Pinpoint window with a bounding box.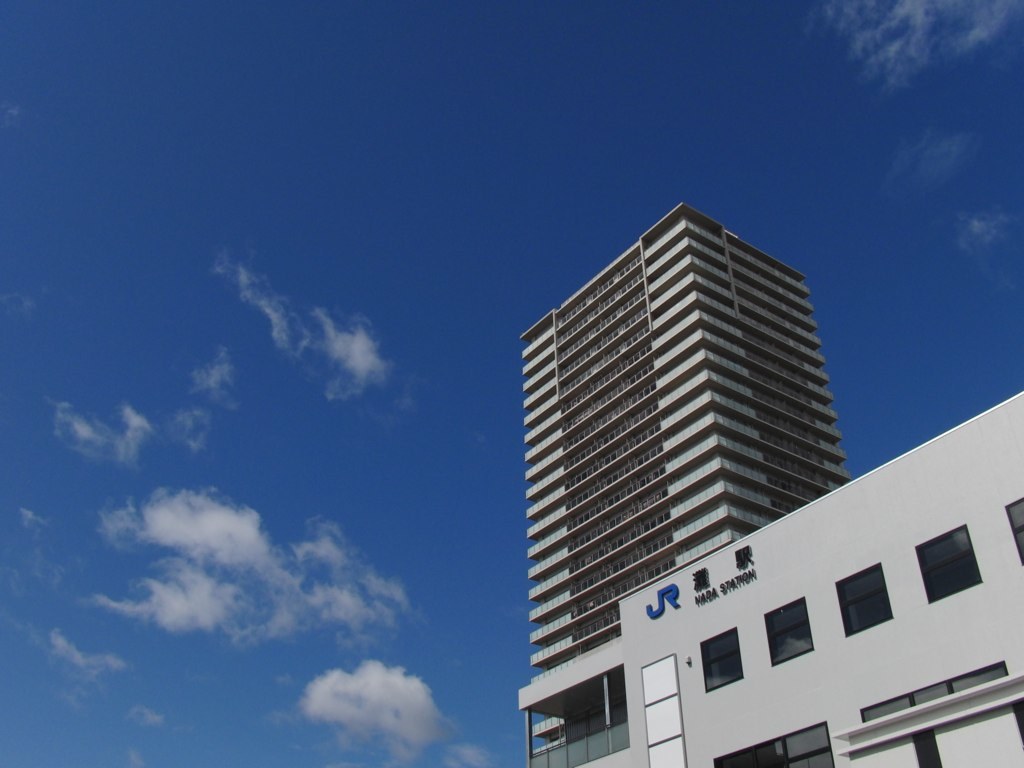
919, 532, 990, 625.
